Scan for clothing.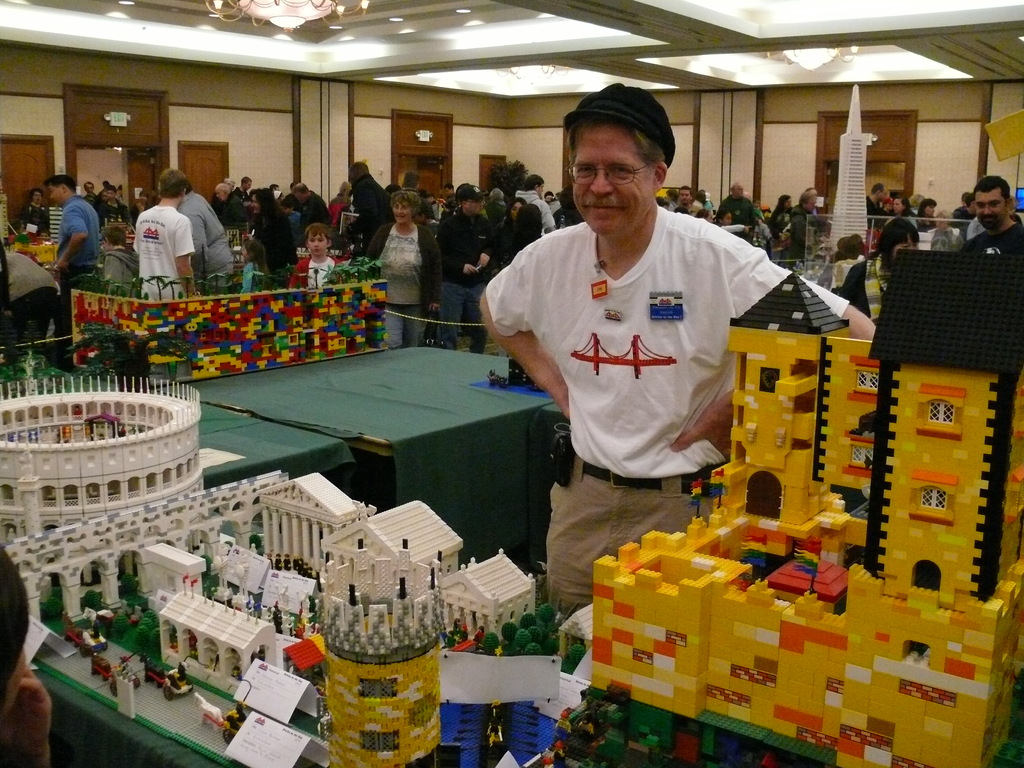
Scan result: l=754, t=198, r=782, b=244.
